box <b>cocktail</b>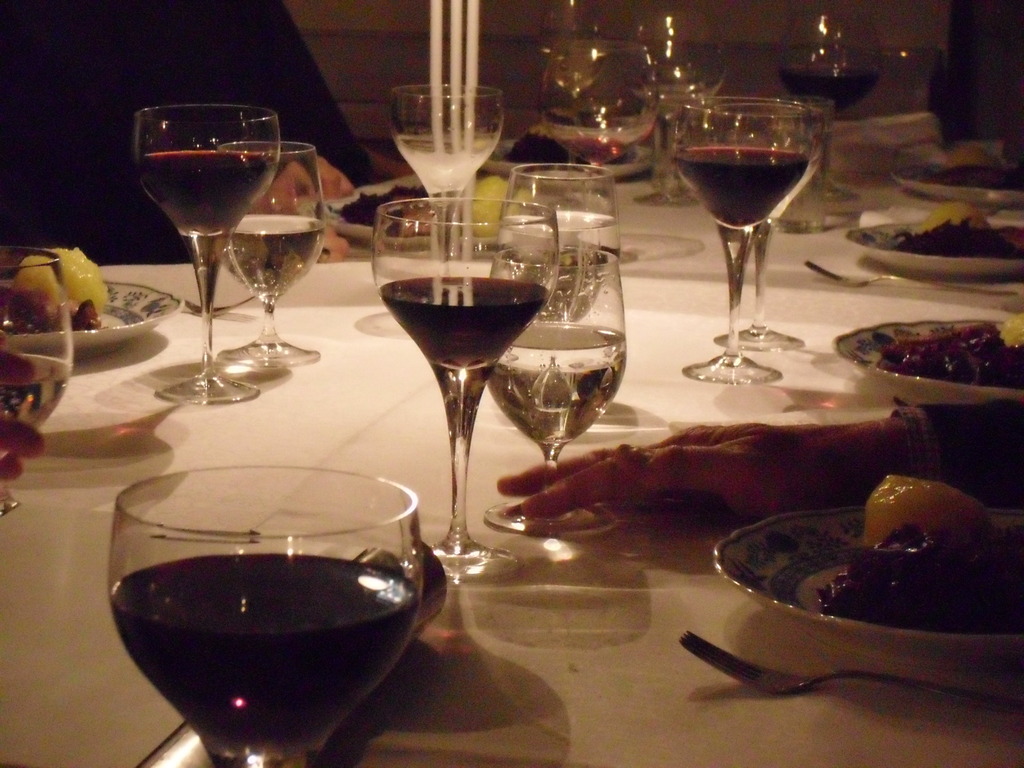
box=[132, 110, 281, 413]
